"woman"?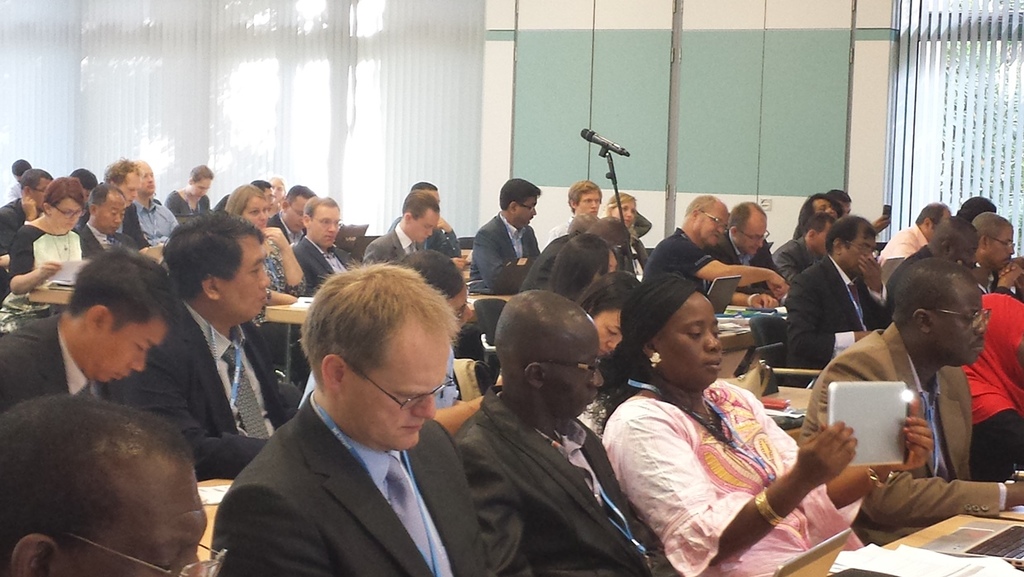
551/235/623/304
